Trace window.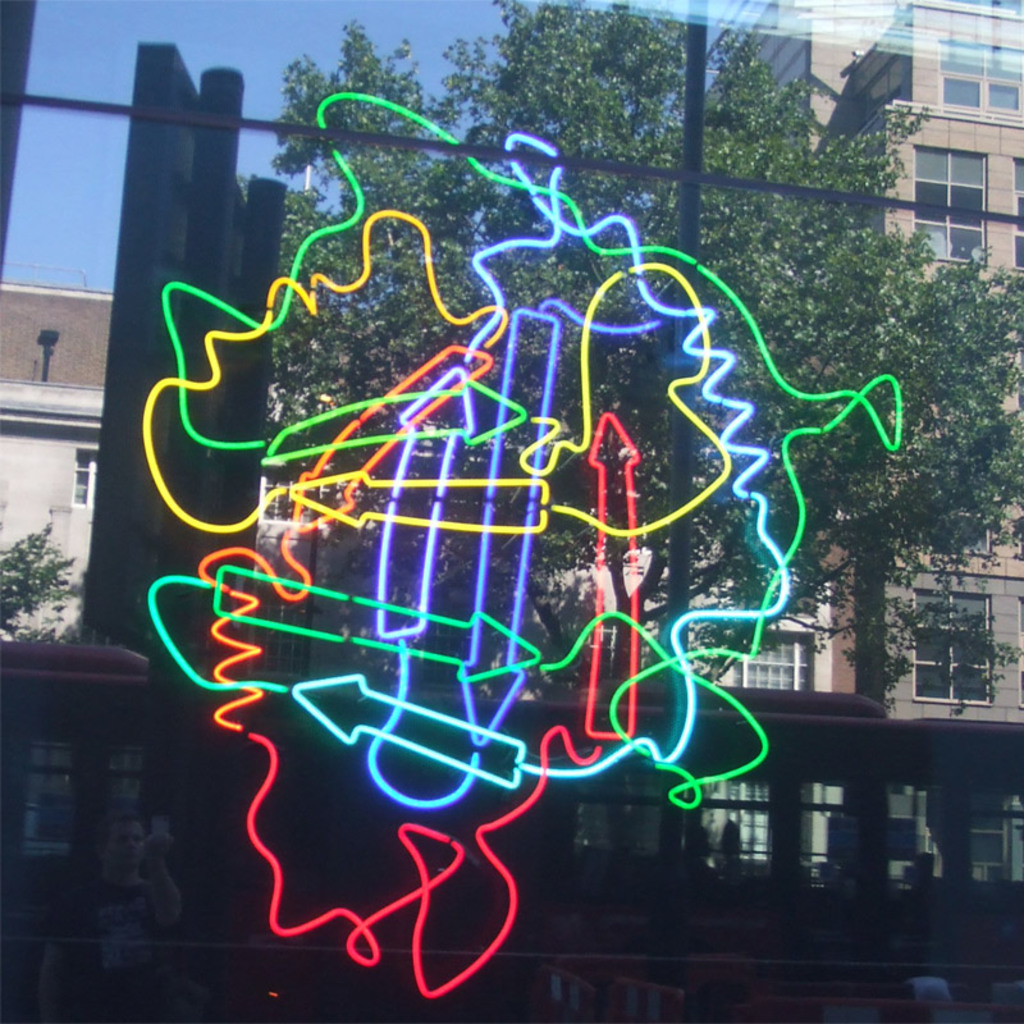
Traced to locate(69, 445, 101, 516).
